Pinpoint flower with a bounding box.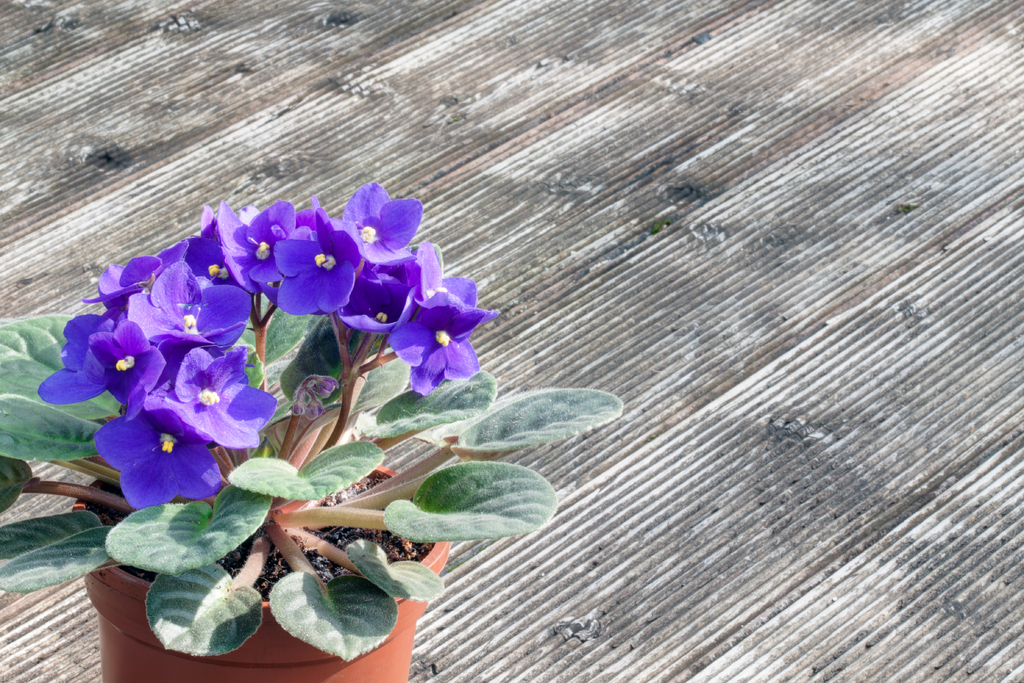
bbox=(134, 265, 250, 341).
